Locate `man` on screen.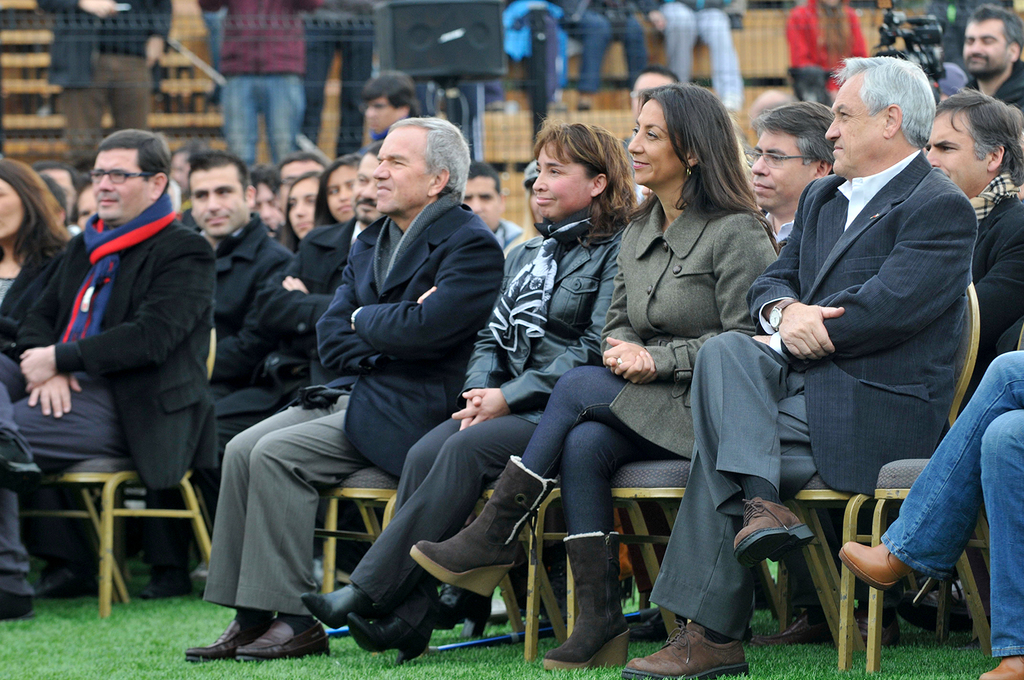
On screen at [178, 111, 515, 664].
